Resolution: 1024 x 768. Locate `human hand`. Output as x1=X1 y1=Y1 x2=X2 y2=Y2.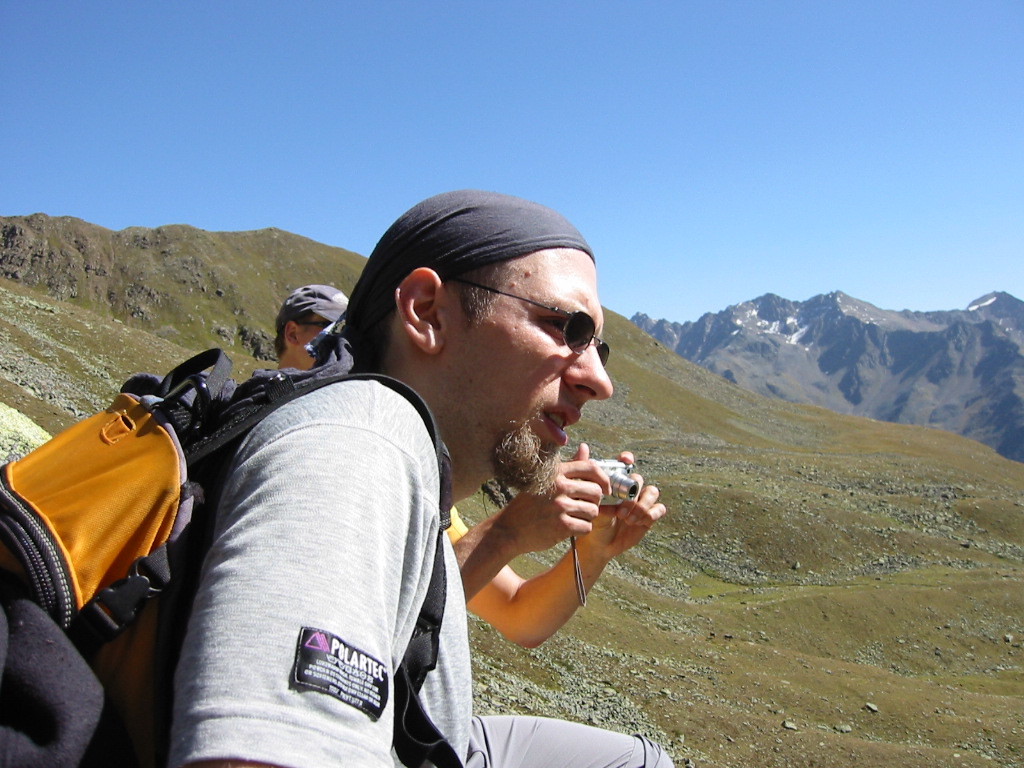
x1=499 y1=439 x2=614 y2=555.
